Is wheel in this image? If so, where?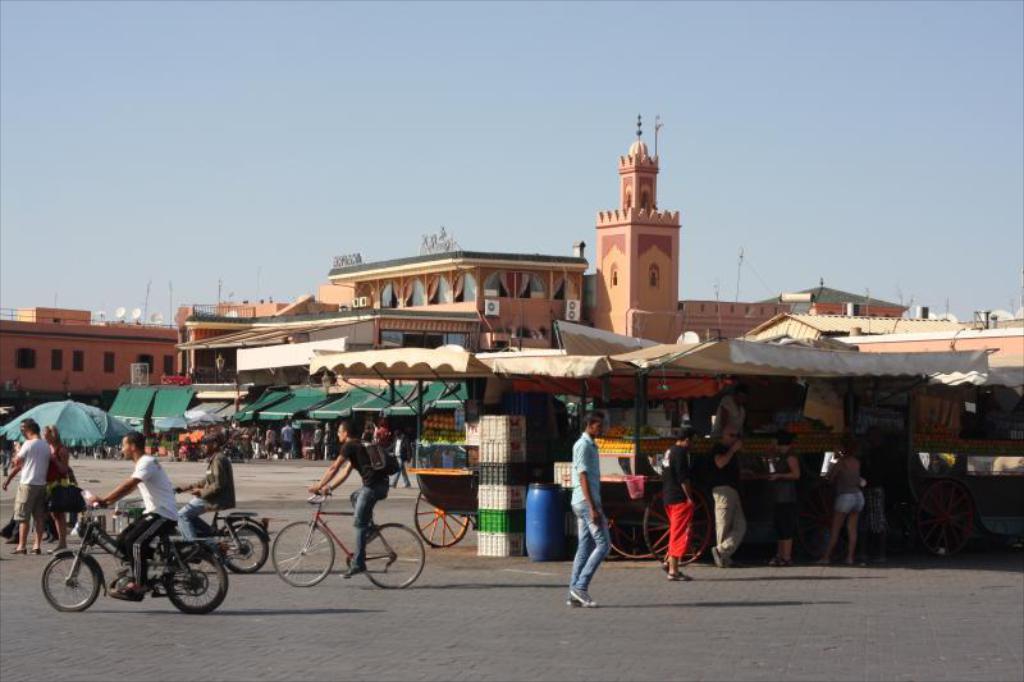
Yes, at (x1=408, y1=485, x2=472, y2=546).
